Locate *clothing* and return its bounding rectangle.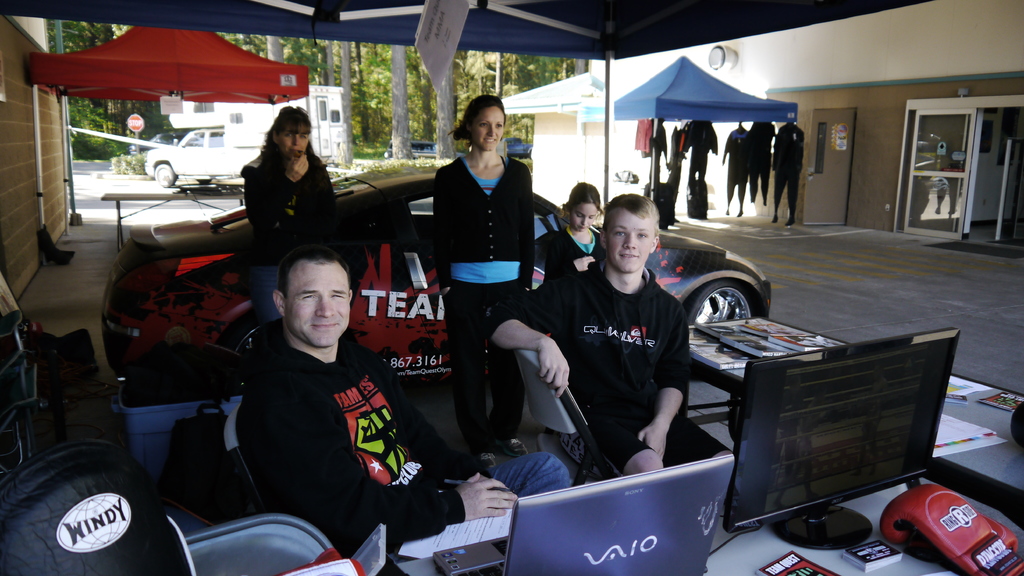
x1=462, y1=262, x2=706, y2=495.
